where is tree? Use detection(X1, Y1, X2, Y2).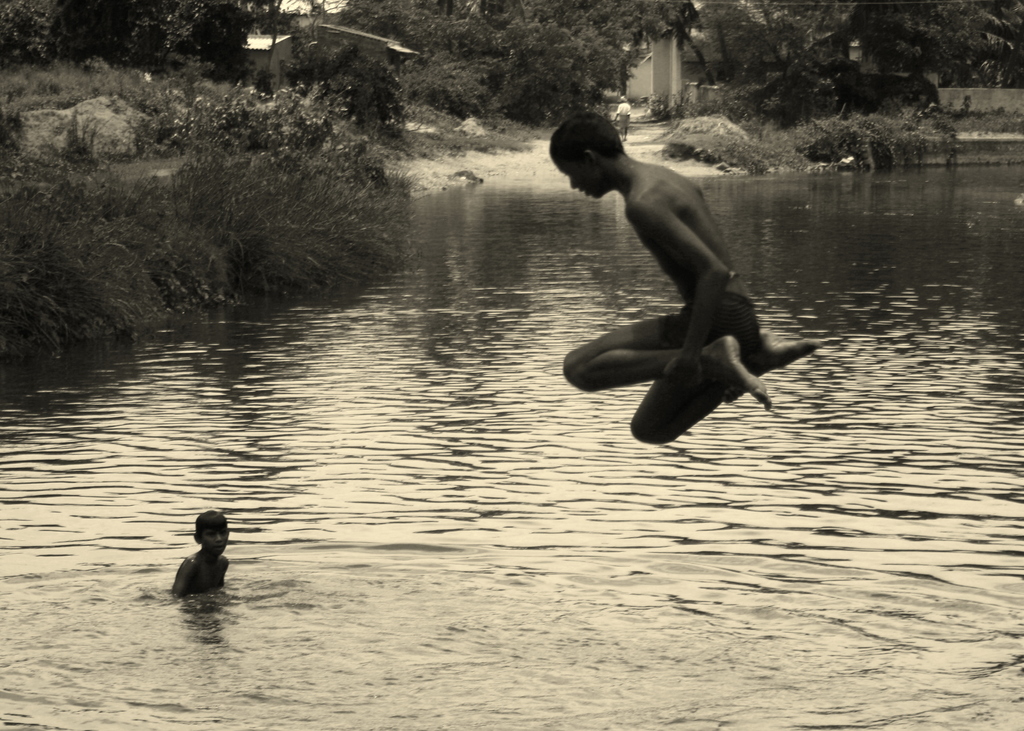
detection(959, 0, 1023, 84).
